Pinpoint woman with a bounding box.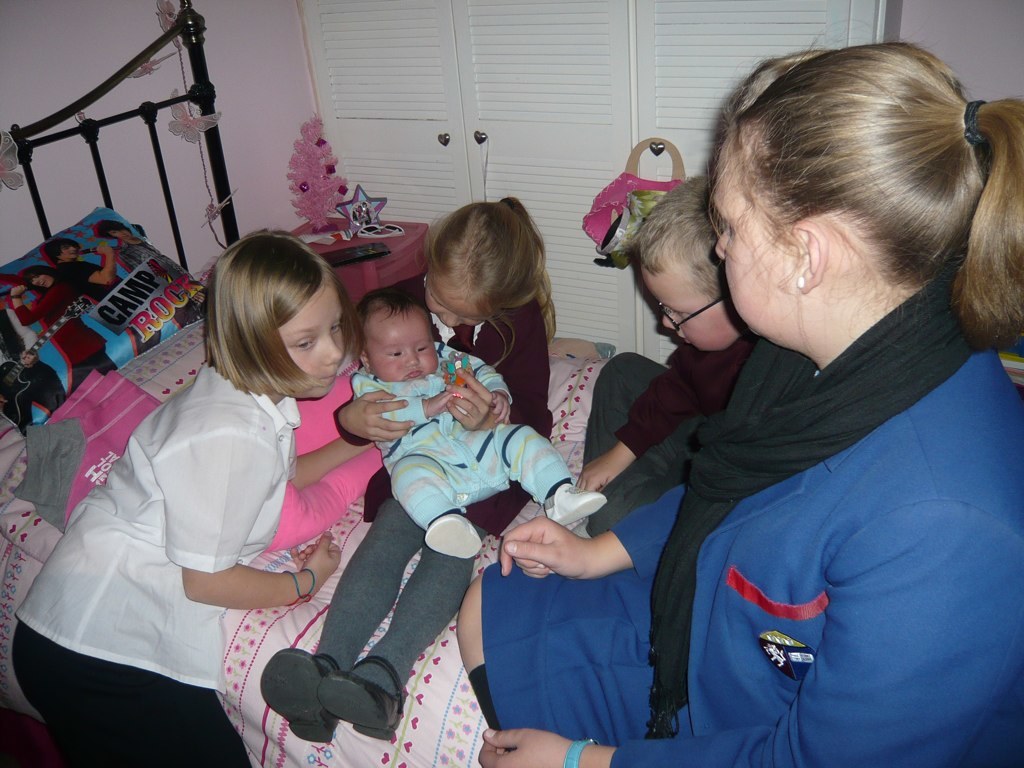
locate(532, 66, 975, 767).
